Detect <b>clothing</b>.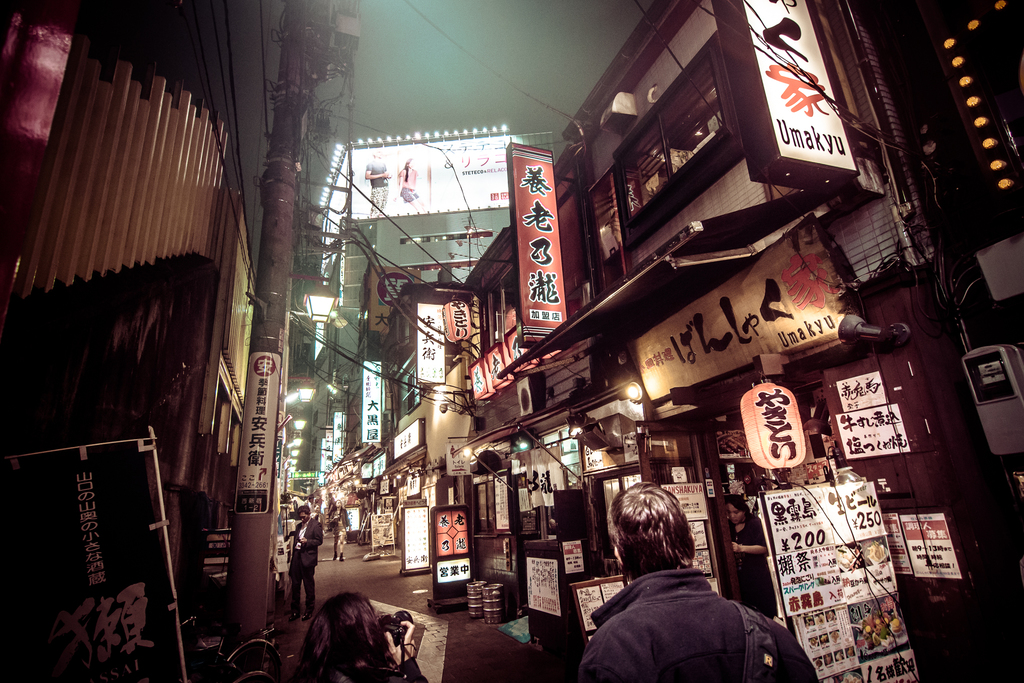
Detected at bbox=[578, 568, 819, 682].
